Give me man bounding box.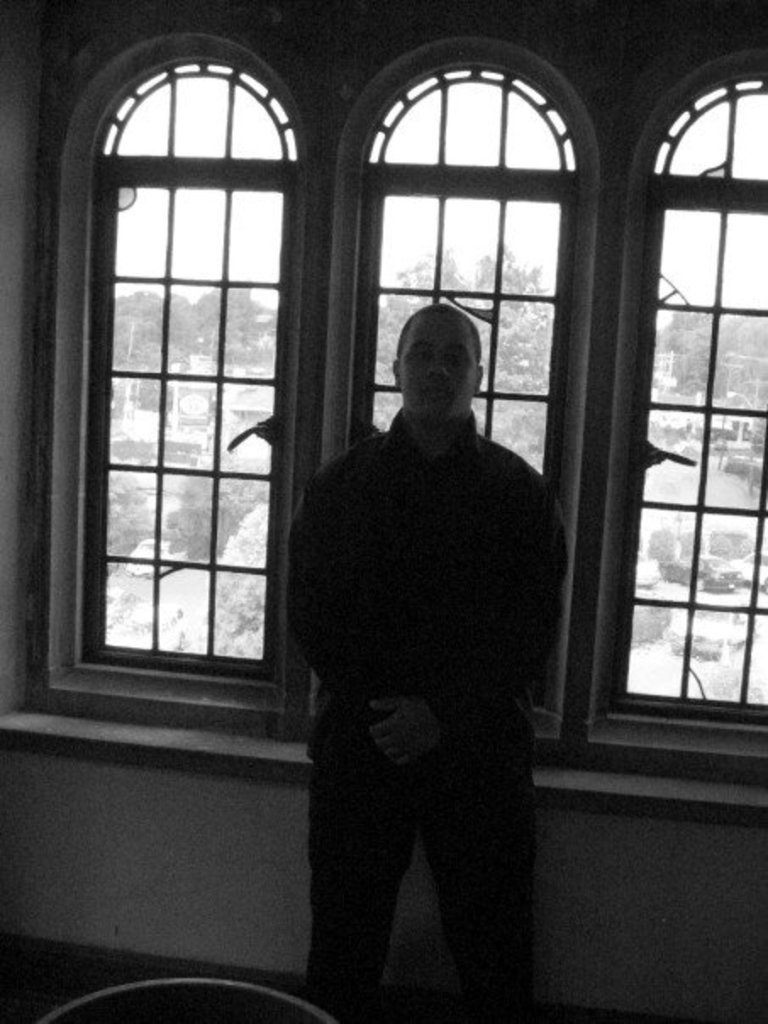
x1=281 y1=300 x2=570 y2=1022.
